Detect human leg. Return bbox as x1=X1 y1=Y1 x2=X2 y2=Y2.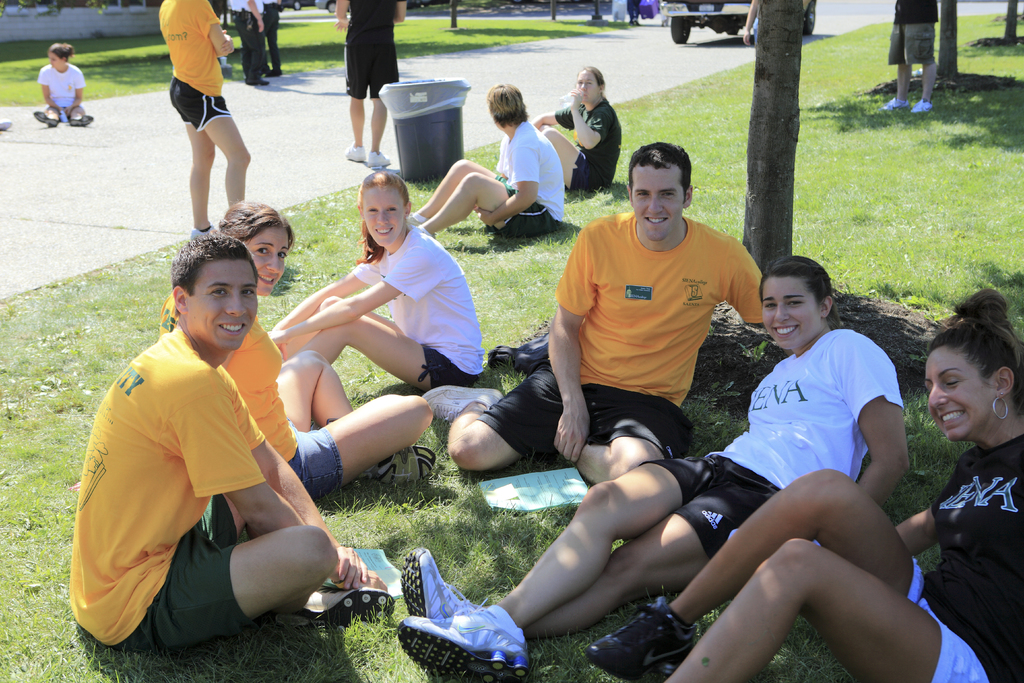
x1=541 y1=128 x2=609 y2=194.
